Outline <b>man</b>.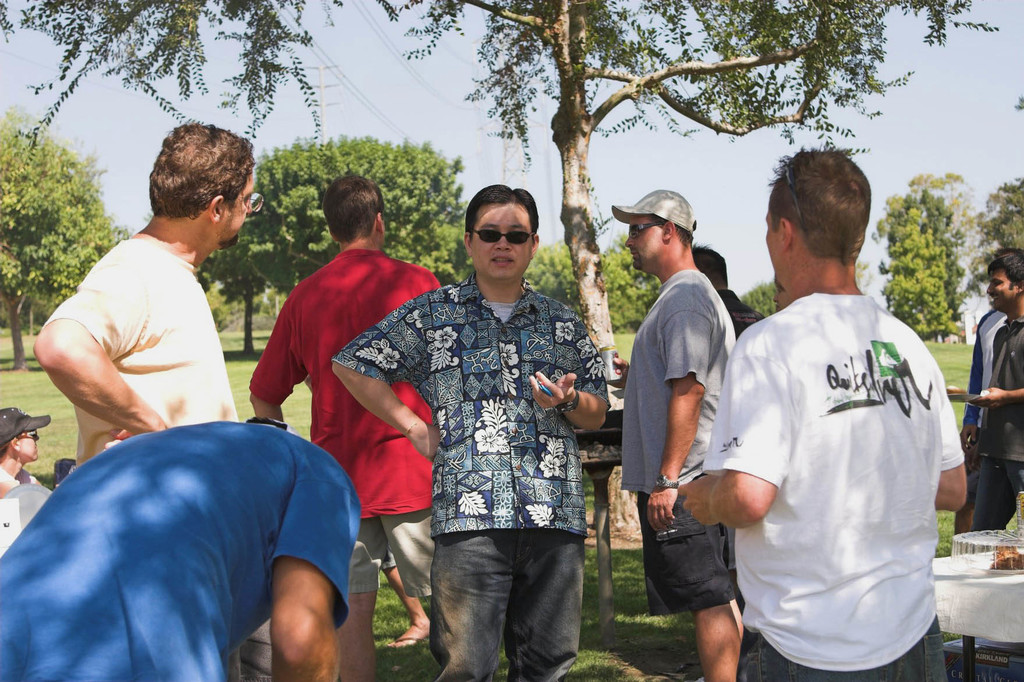
Outline: (left=243, top=173, right=444, bottom=676).
